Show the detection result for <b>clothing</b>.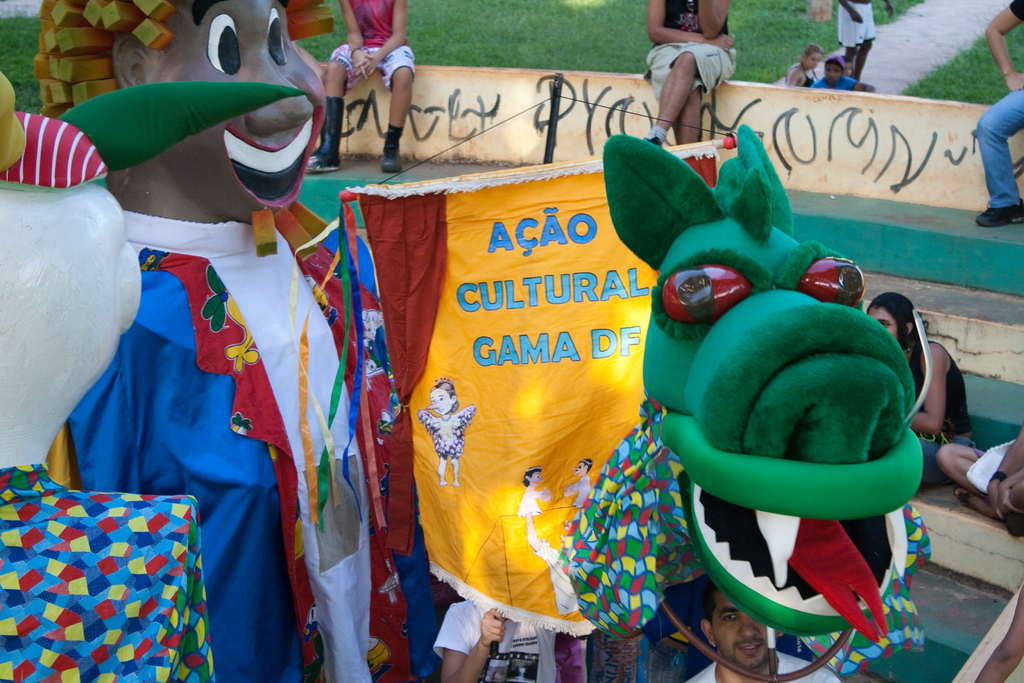
locate(965, 436, 1018, 493).
